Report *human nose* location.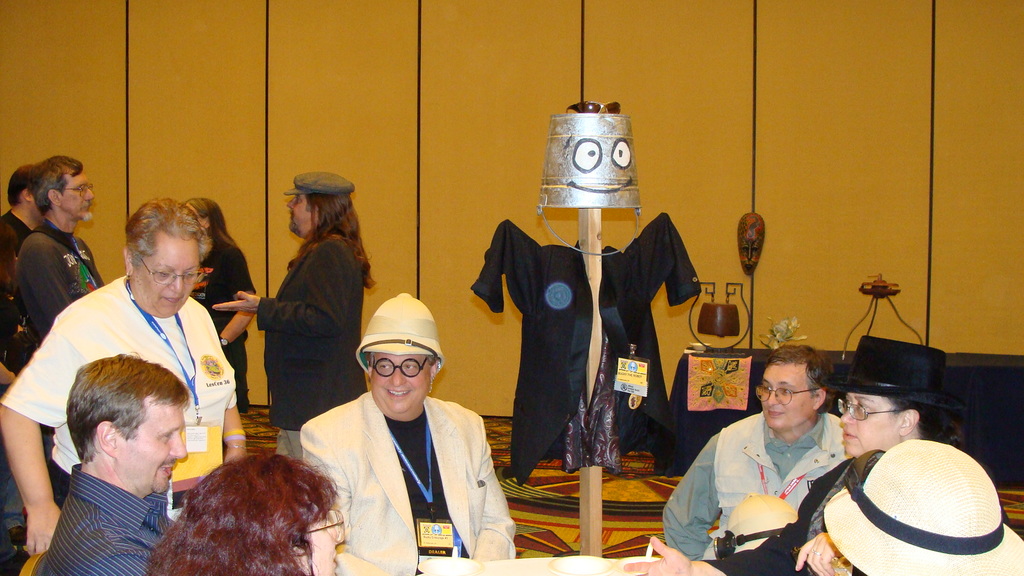
Report: {"x1": 765, "y1": 388, "x2": 780, "y2": 408}.
